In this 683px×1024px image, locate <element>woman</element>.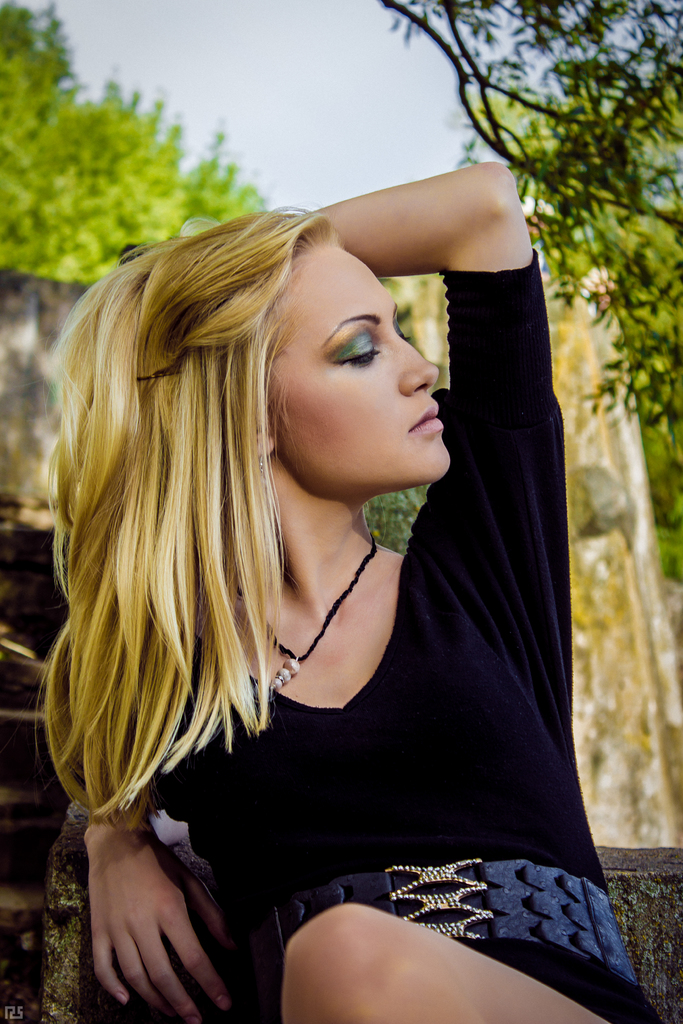
Bounding box: box=[15, 172, 638, 1004].
